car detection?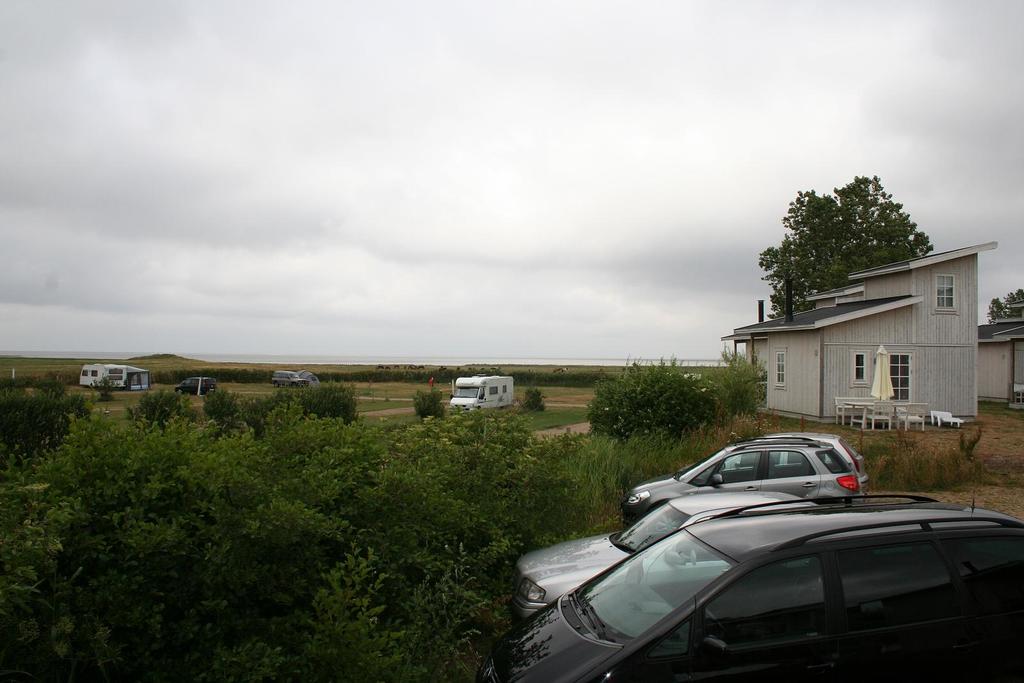
{"x1": 273, "y1": 370, "x2": 309, "y2": 386}
